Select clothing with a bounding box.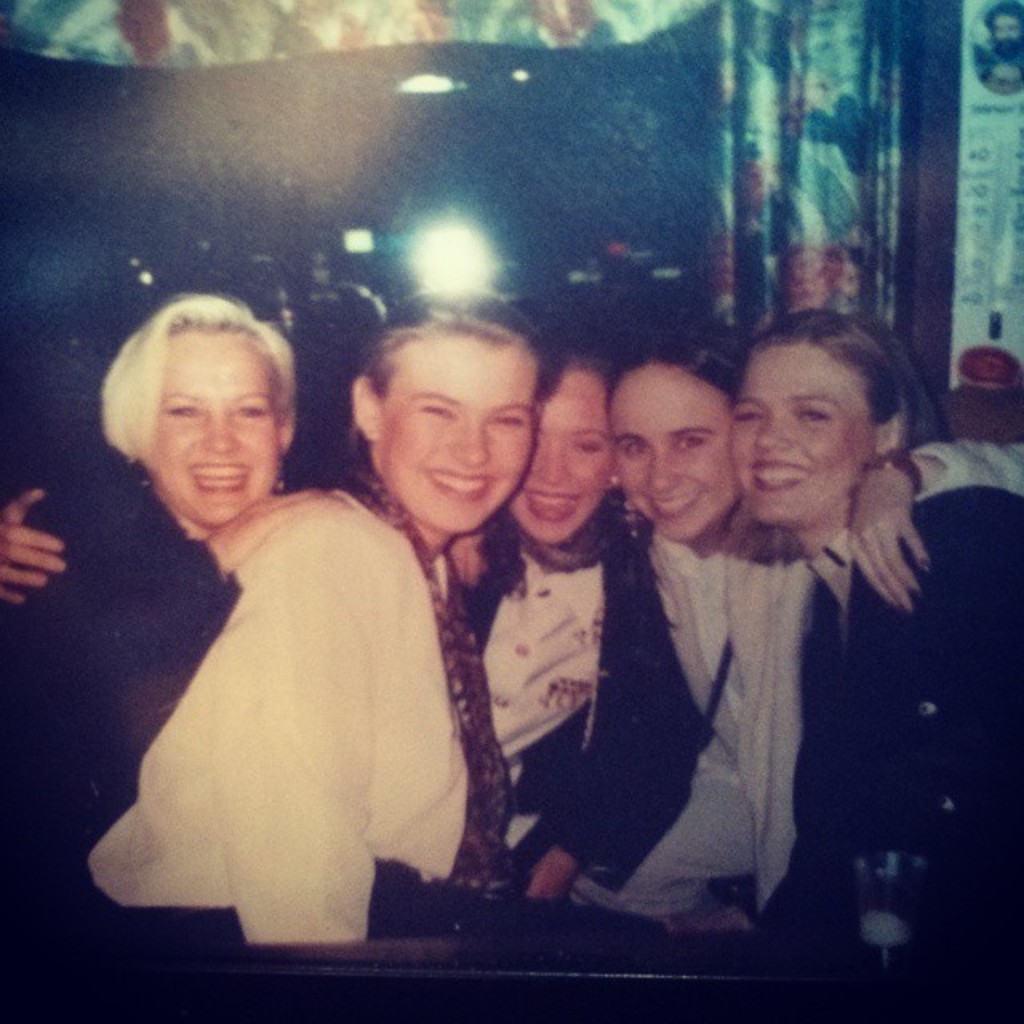
pyautogui.locateOnScreen(549, 432, 1022, 944).
